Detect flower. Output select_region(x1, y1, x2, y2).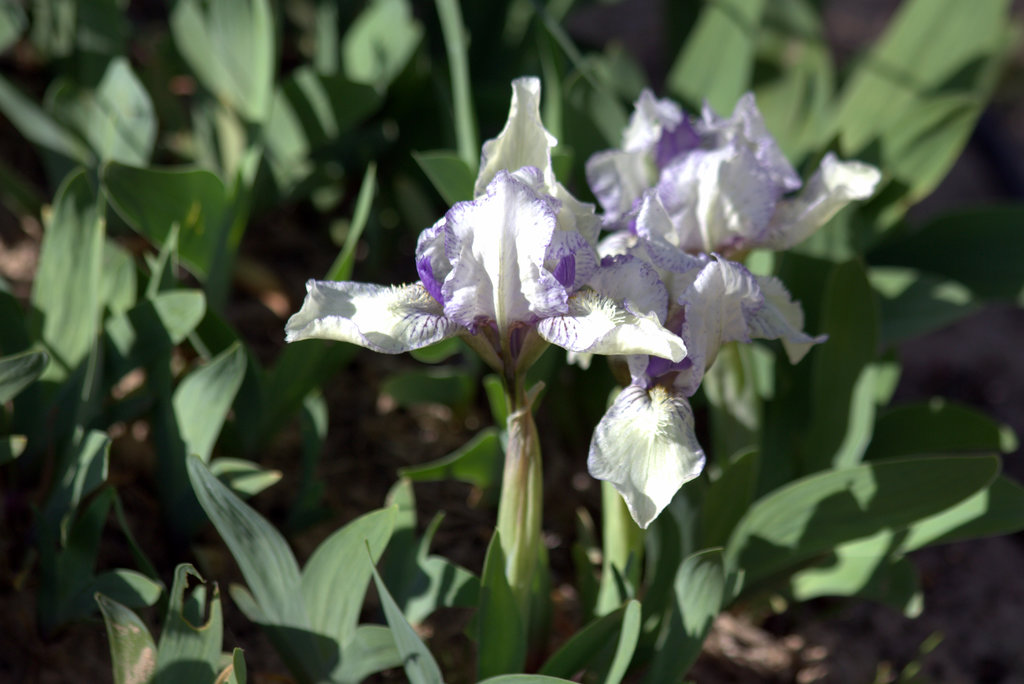
select_region(570, 373, 723, 510).
